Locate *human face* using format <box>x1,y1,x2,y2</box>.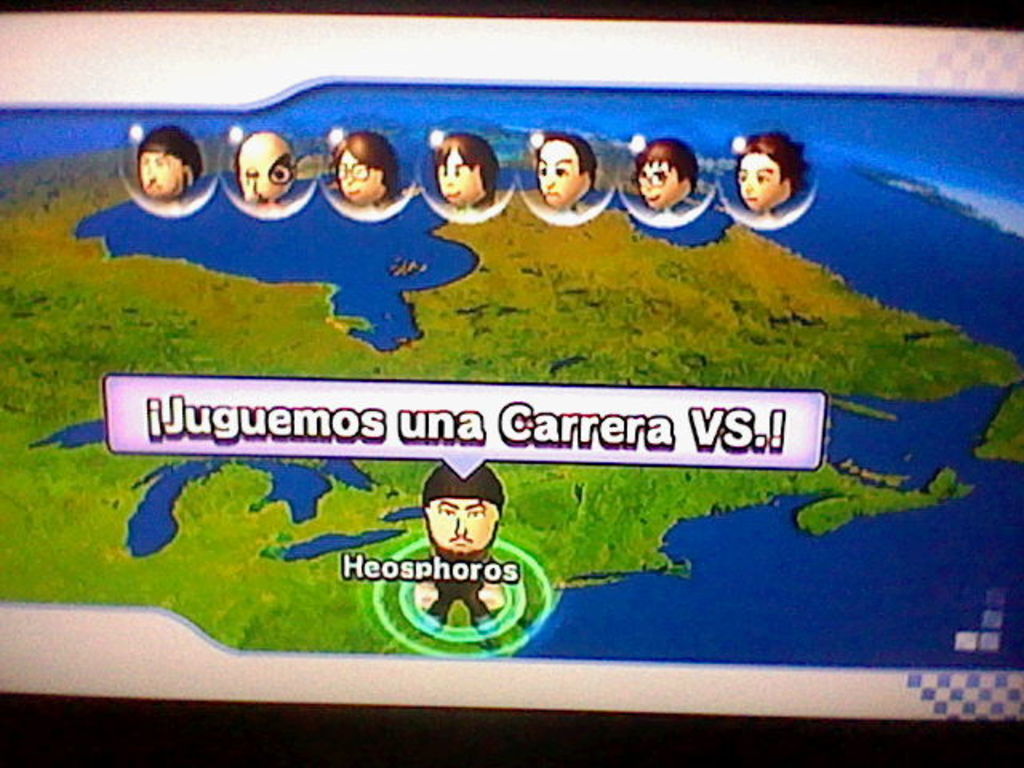
<box>637,160,680,208</box>.
